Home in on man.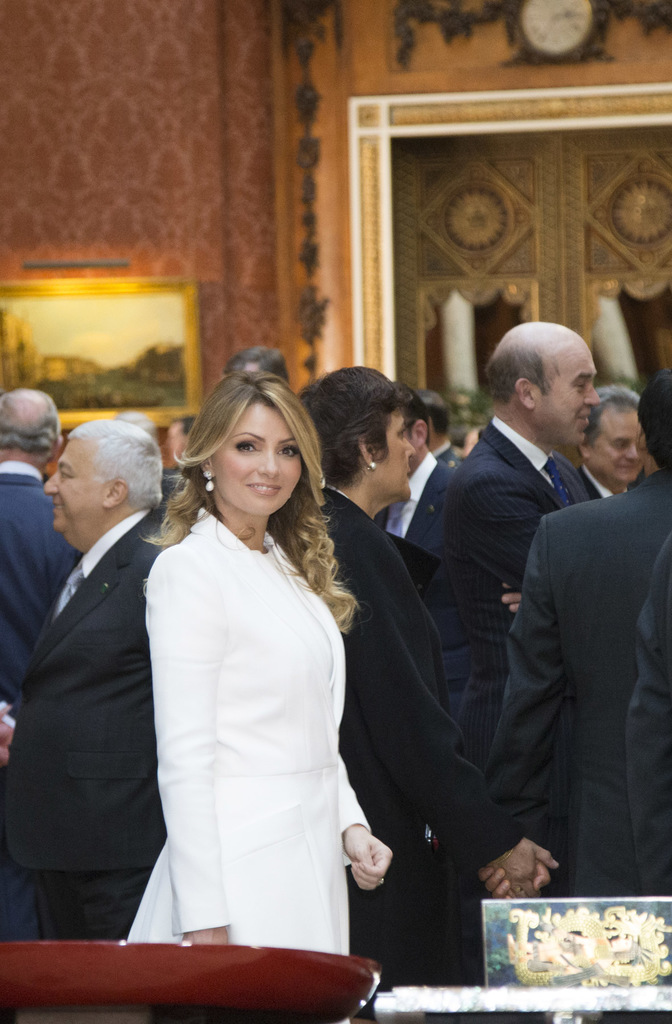
Homed in at 15:375:207:977.
